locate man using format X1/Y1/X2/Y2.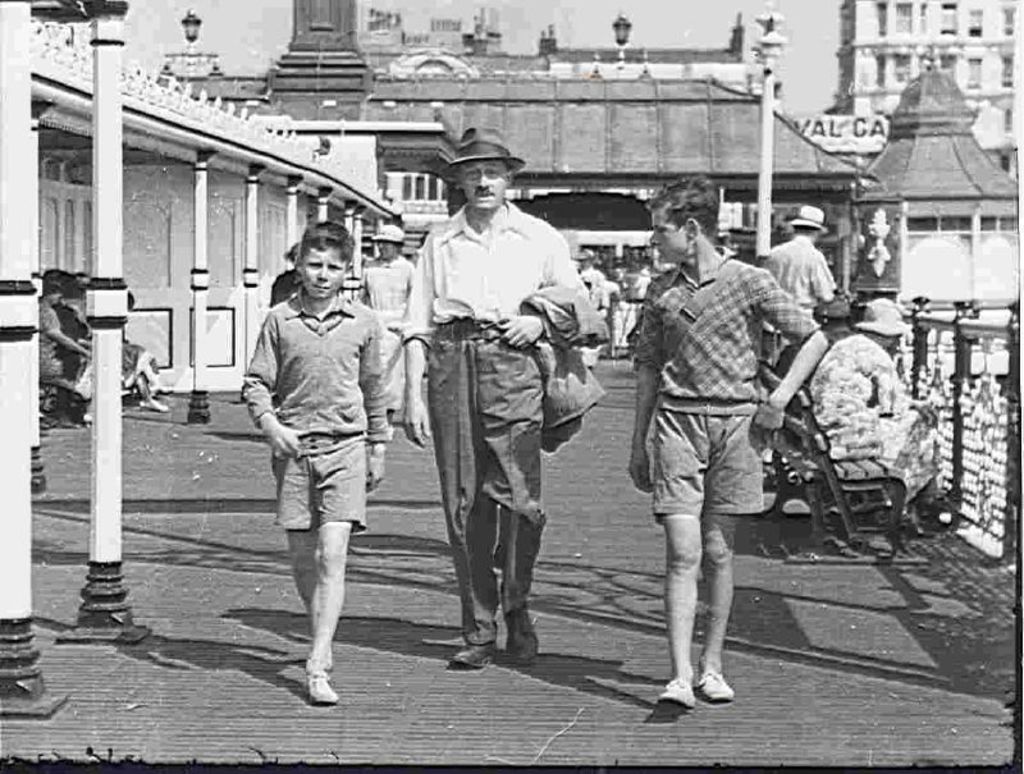
396/124/593/670.
